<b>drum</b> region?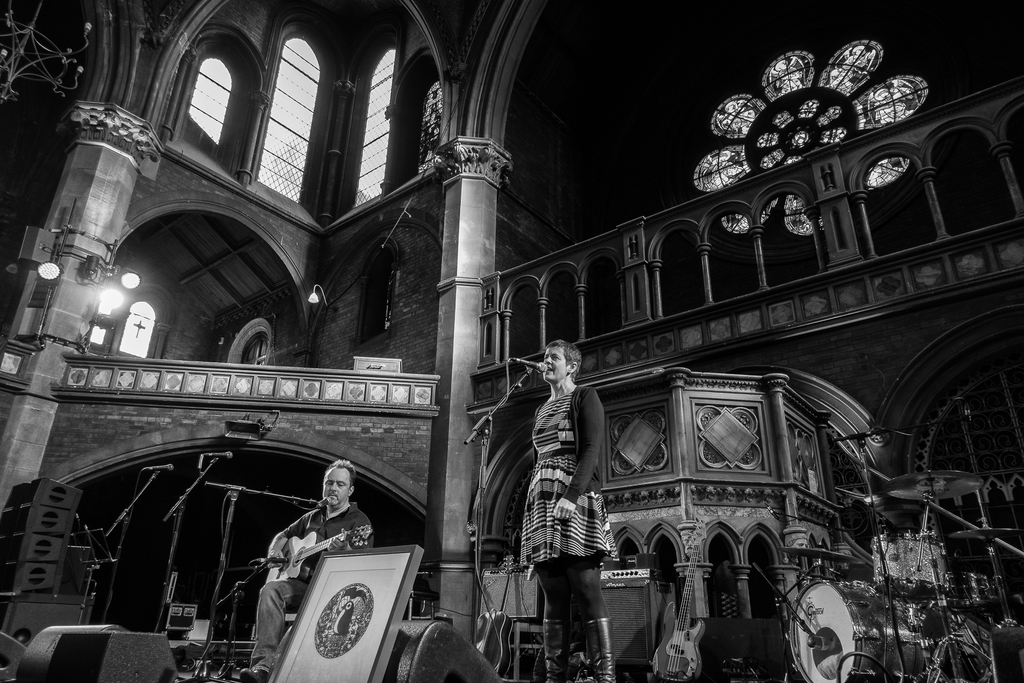
(783, 575, 920, 682)
